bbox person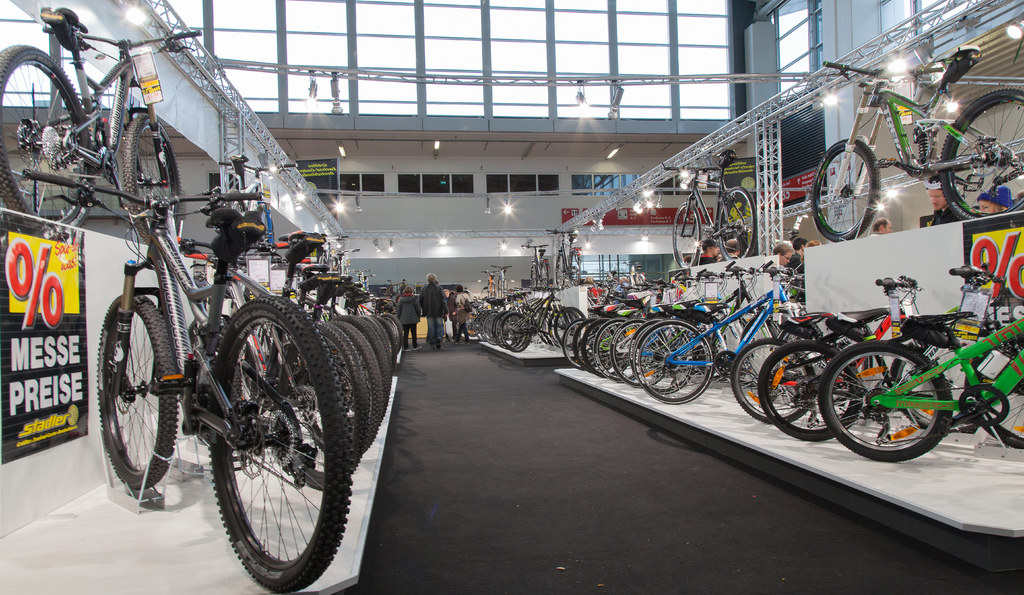
<bbox>767, 243, 792, 268</bbox>
